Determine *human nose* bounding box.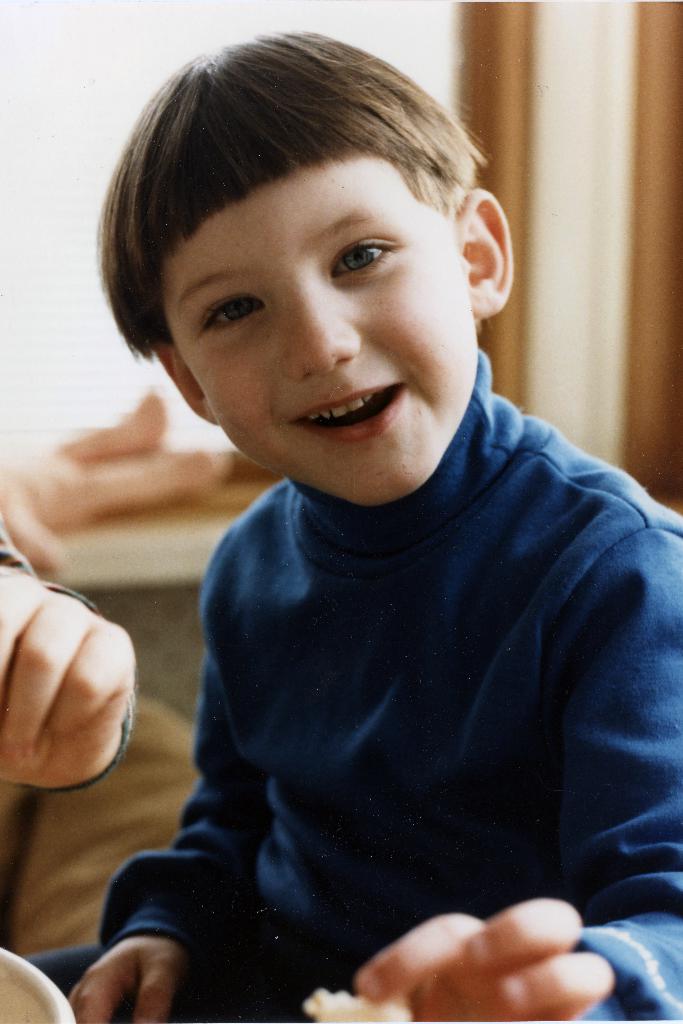
Determined: [x1=283, y1=286, x2=362, y2=371].
